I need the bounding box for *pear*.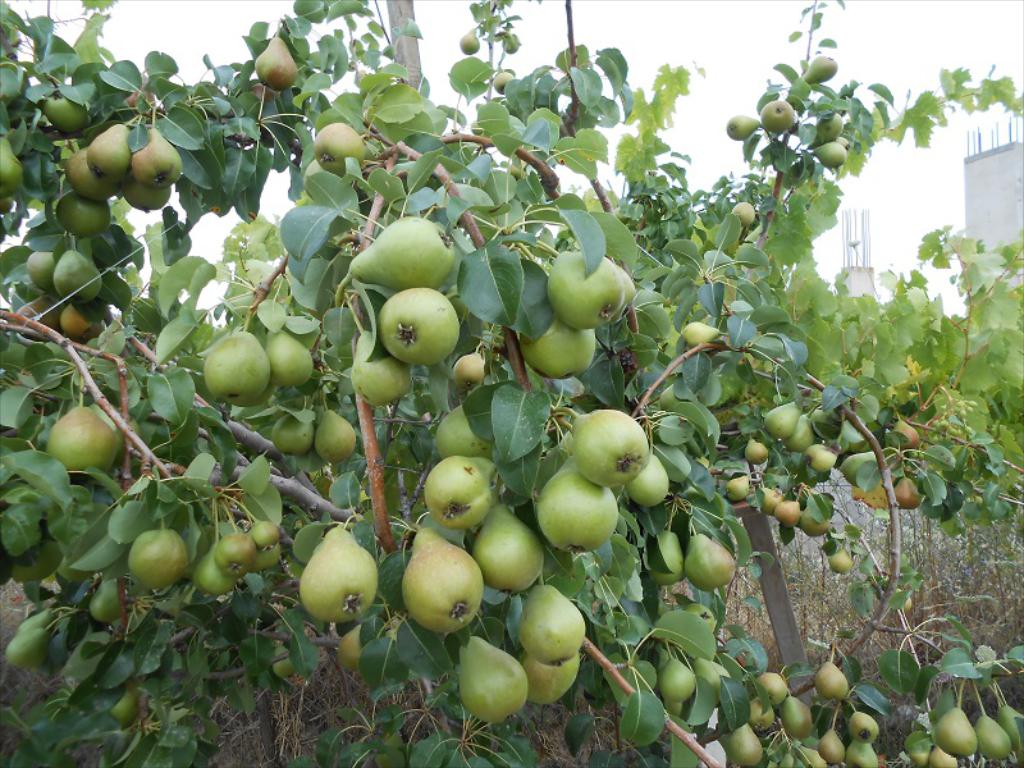
Here it is: box(801, 56, 838, 86).
